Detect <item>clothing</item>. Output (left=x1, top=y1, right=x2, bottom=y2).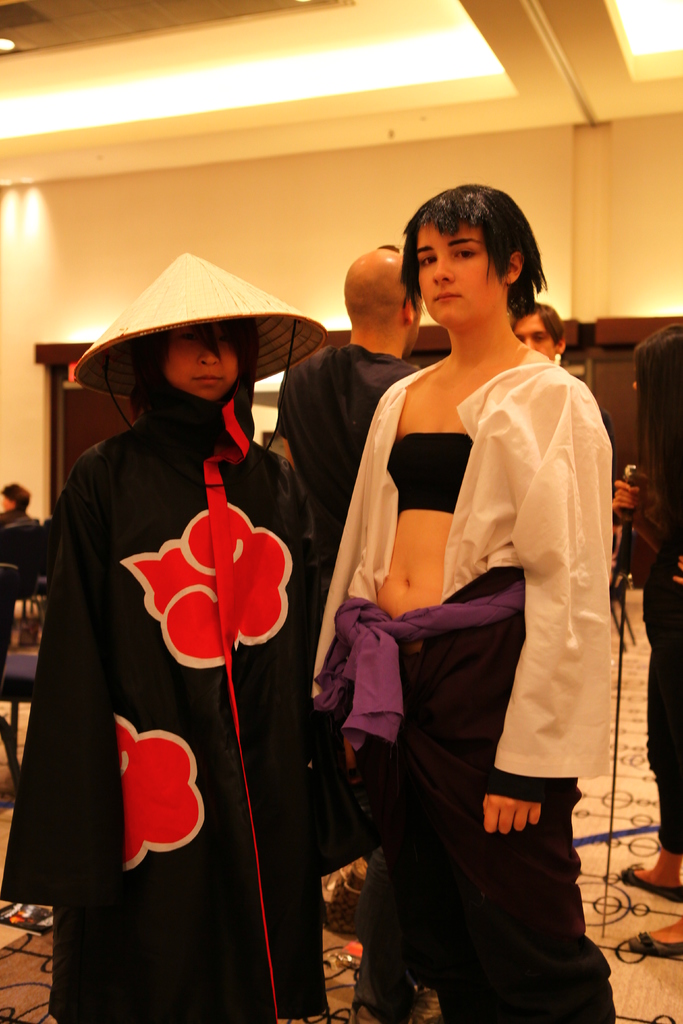
(left=309, top=350, right=614, bottom=1023).
